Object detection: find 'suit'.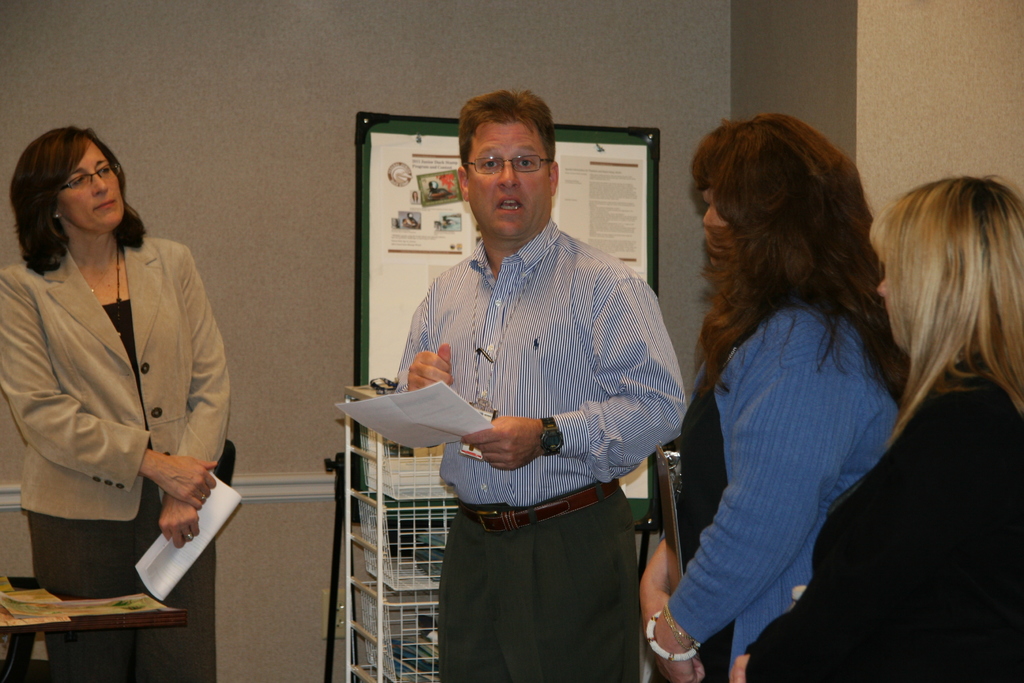
{"x1": 740, "y1": 356, "x2": 1023, "y2": 682}.
